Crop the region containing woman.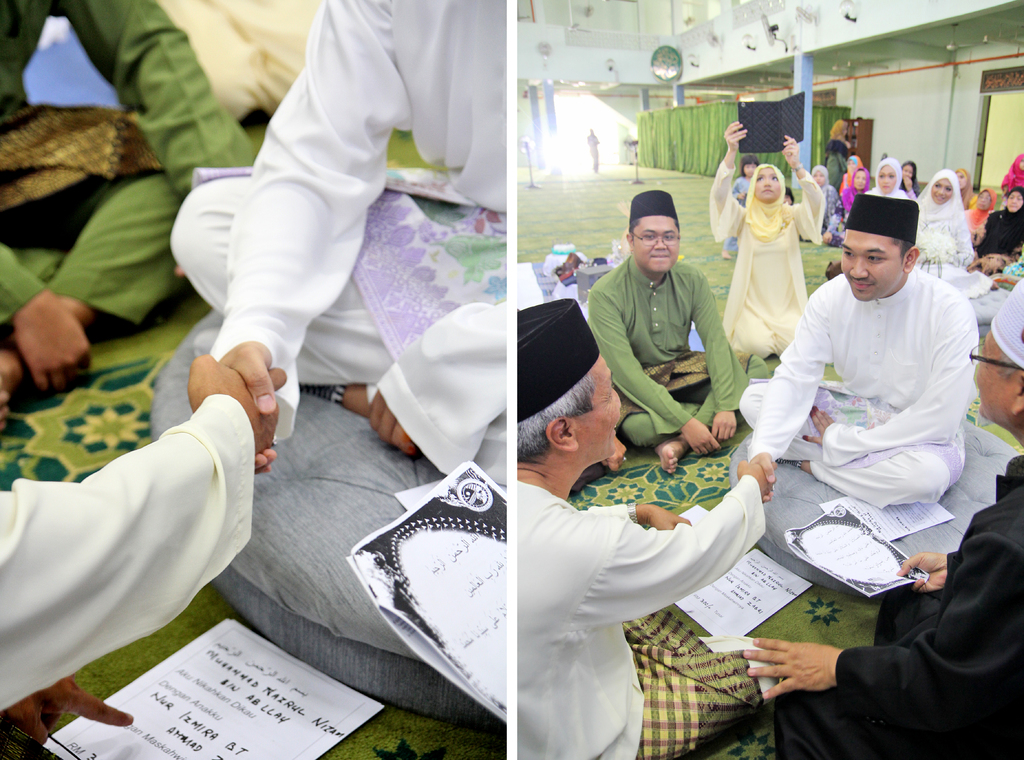
Crop region: (981,185,1023,251).
